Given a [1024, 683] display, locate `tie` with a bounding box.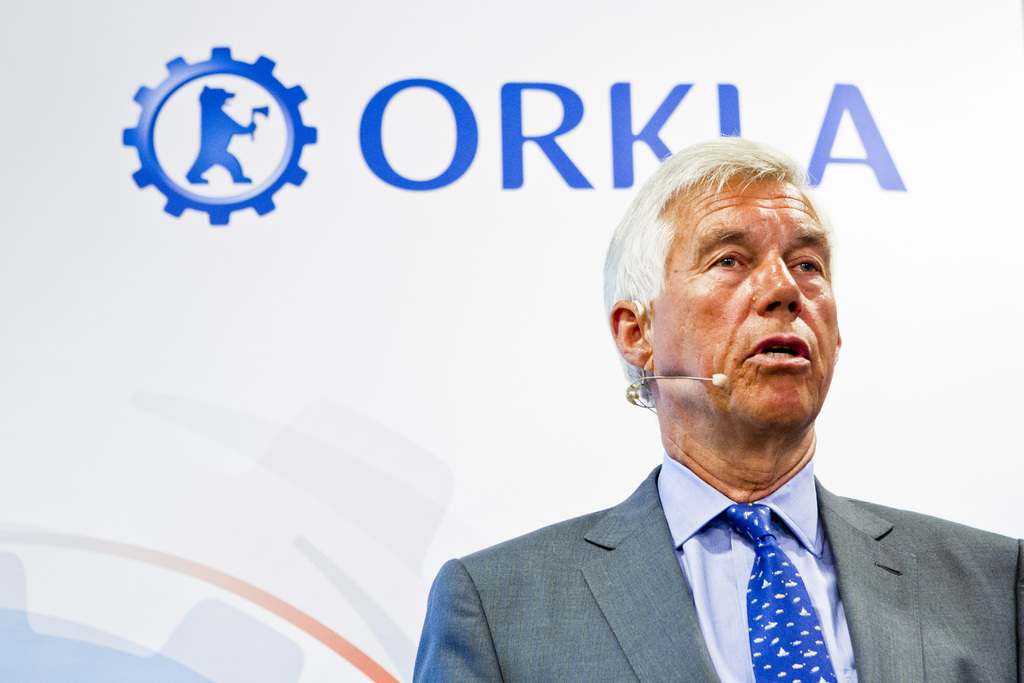
Located: (703, 500, 838, 682).
